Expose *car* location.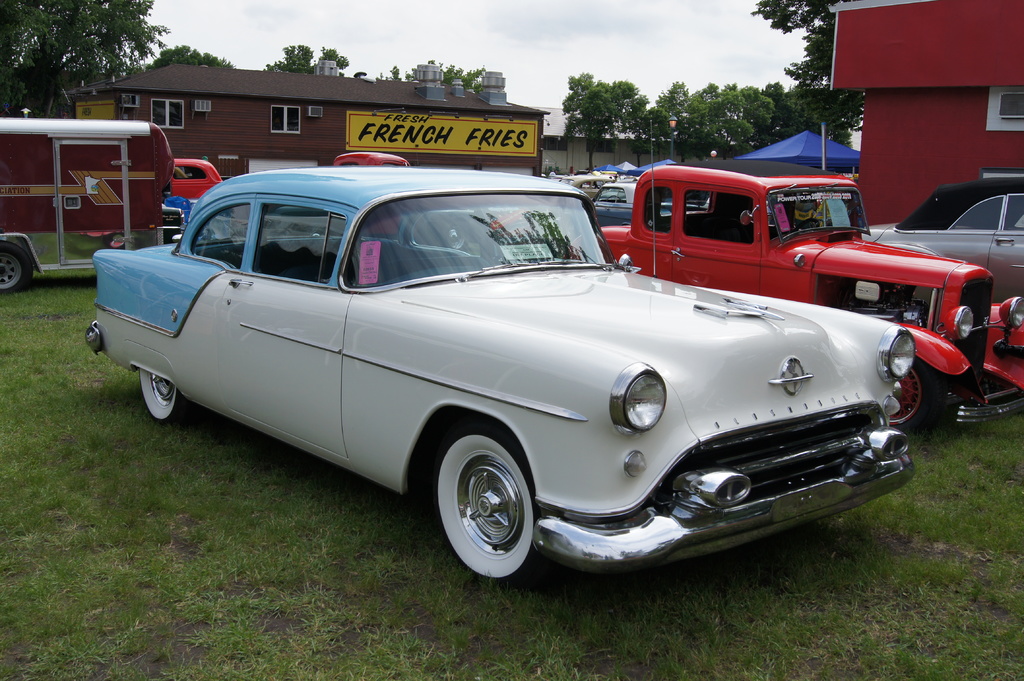
Exposed at box(102, 184, 908, 585).
